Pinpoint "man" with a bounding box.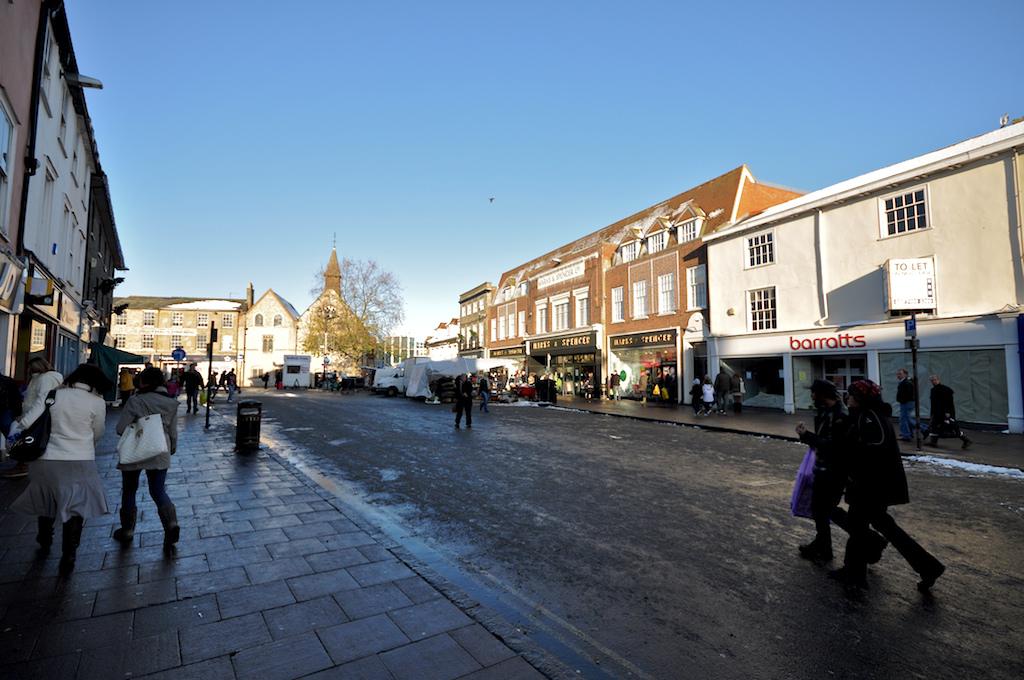
pyautogui.locateOnScreen(714, 367, 732, 417).
